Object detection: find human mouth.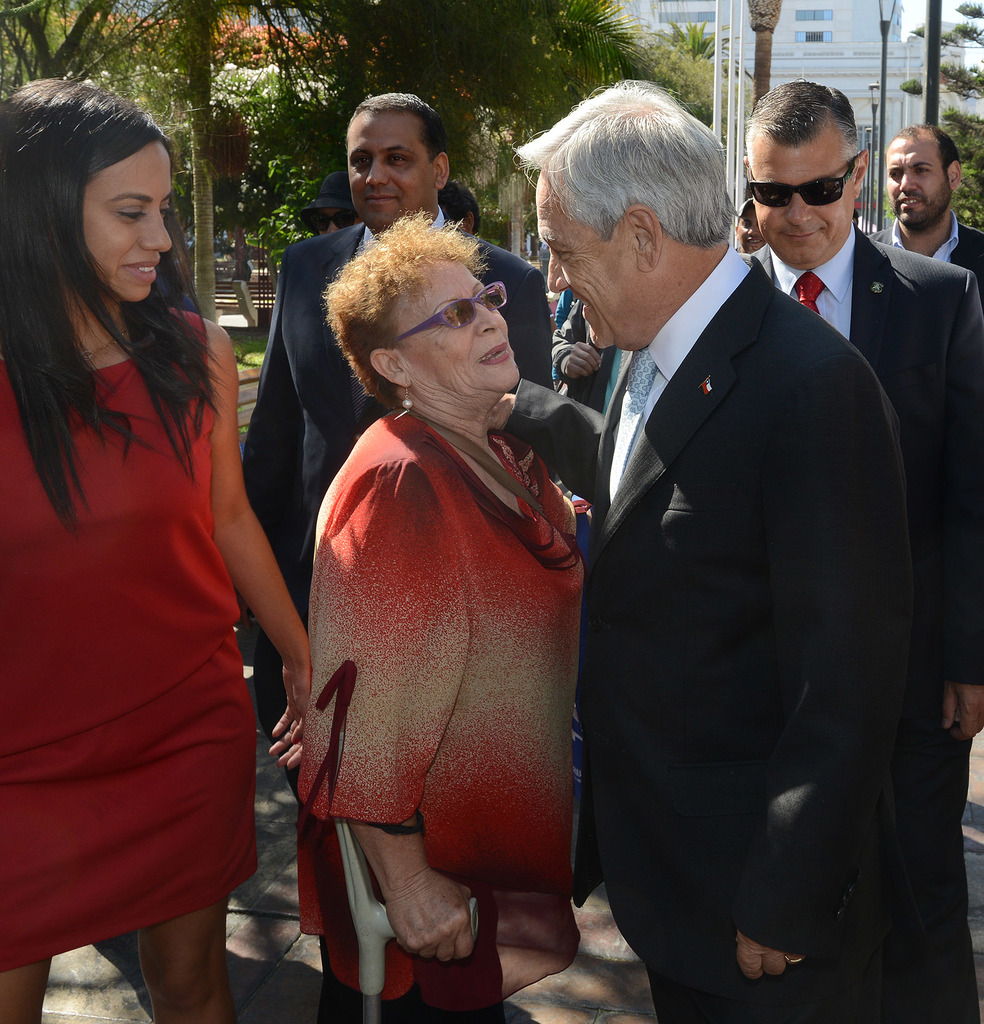
box=[773, 221, 823, 245].
